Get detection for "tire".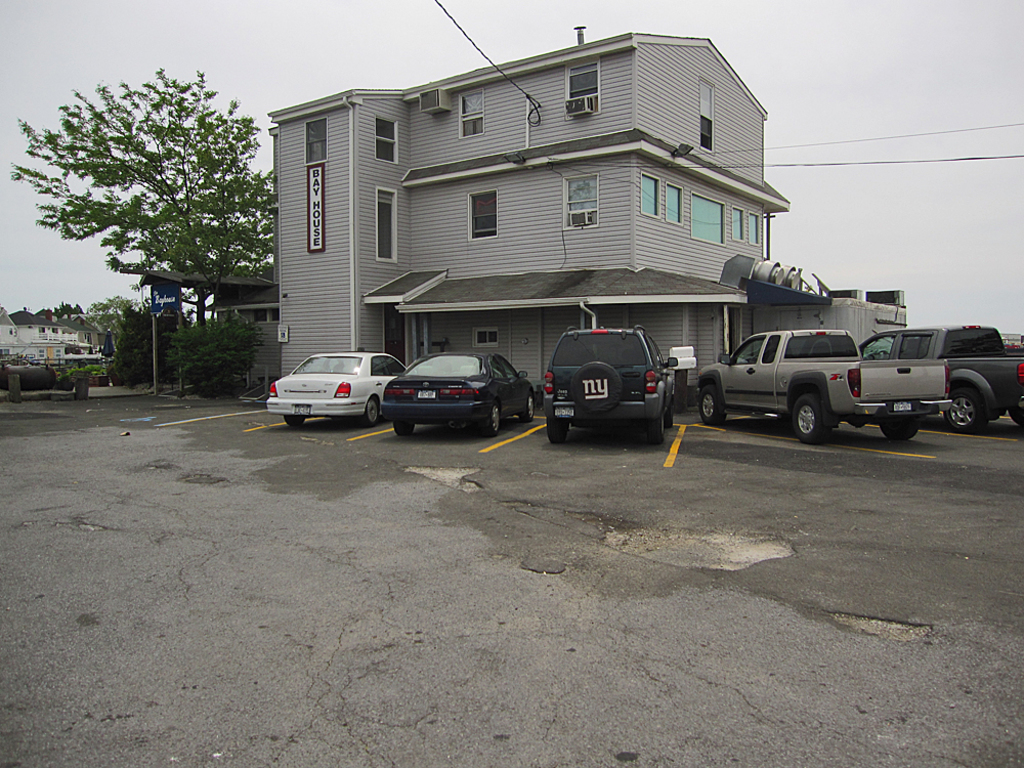
Detection: BBox(544, 401, 572, 442).
